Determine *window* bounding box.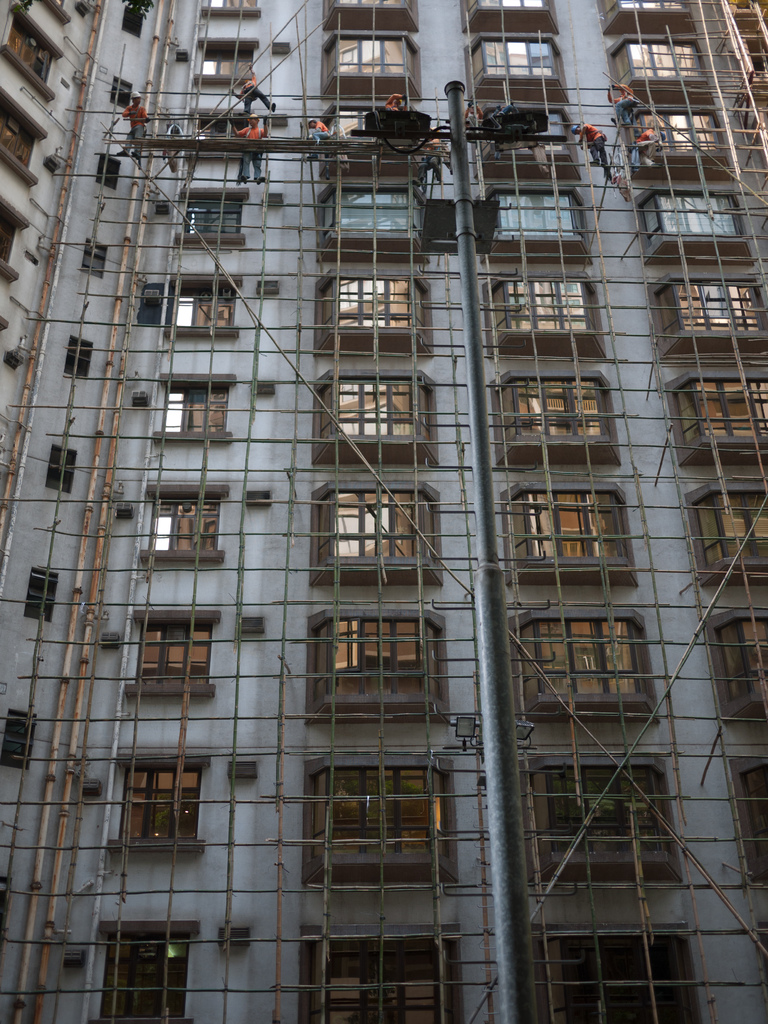
Determined: [0,196,29,280].
